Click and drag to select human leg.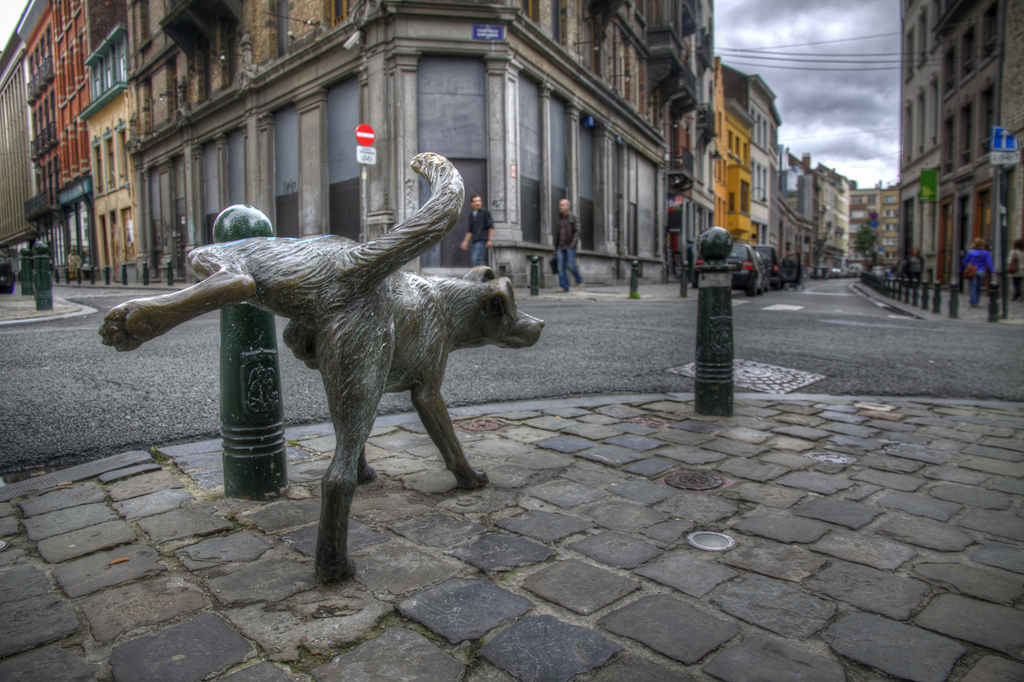
Selection: (566, 245, 586, 286).
